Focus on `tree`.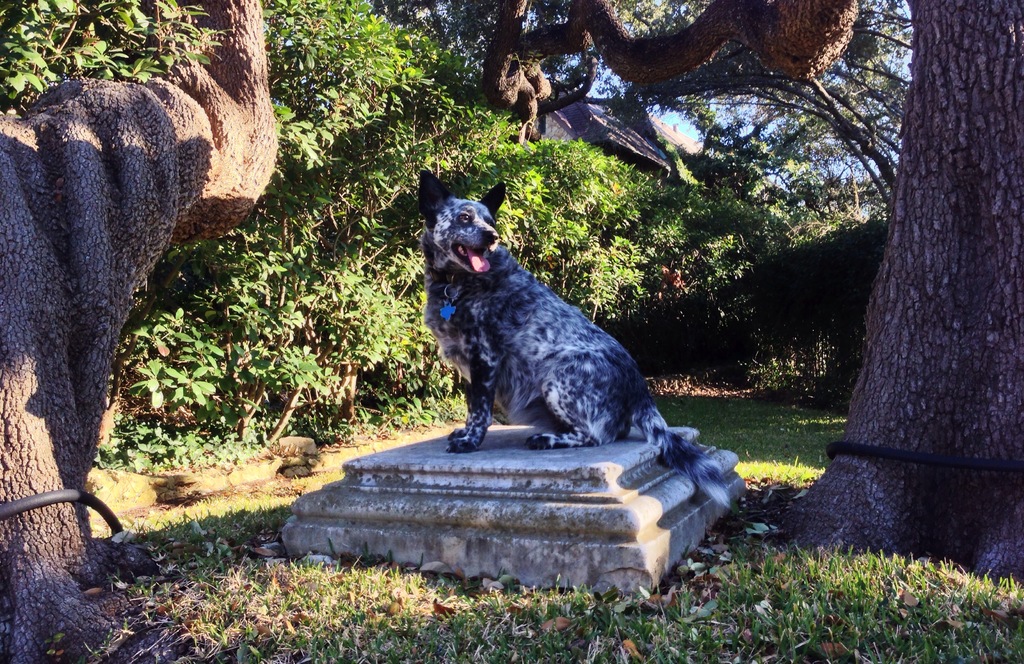
Focused at bbox=(0, 0, 788, 465).
